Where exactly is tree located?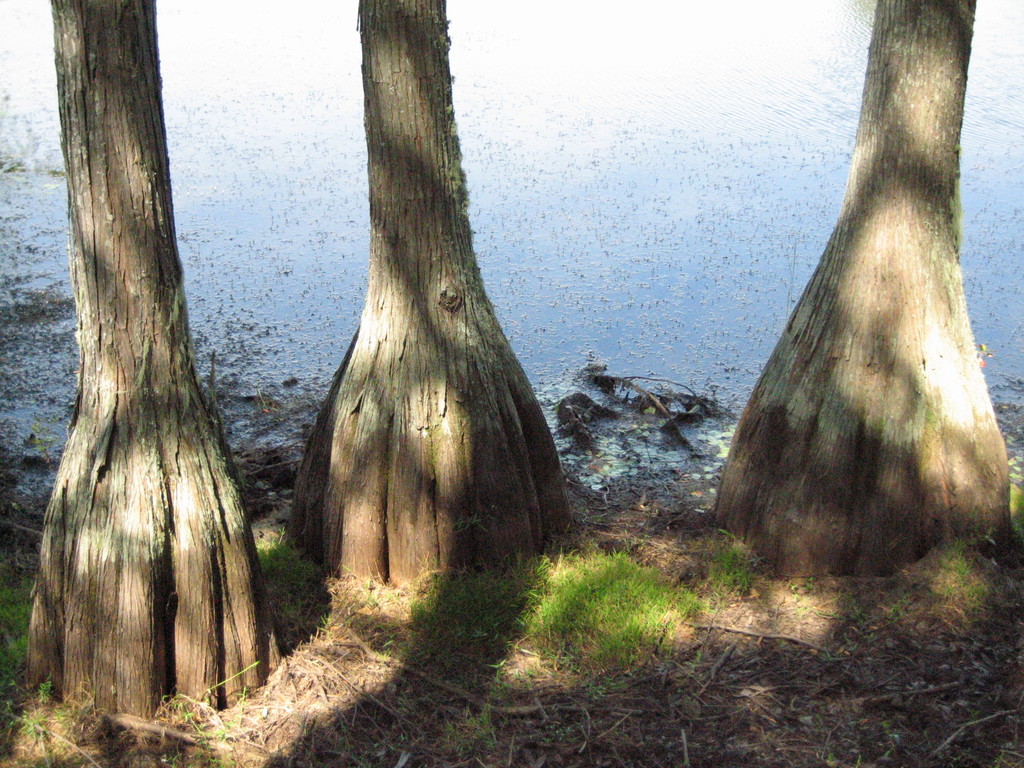
Its bounding box is 710, 0, 1014, 579.
